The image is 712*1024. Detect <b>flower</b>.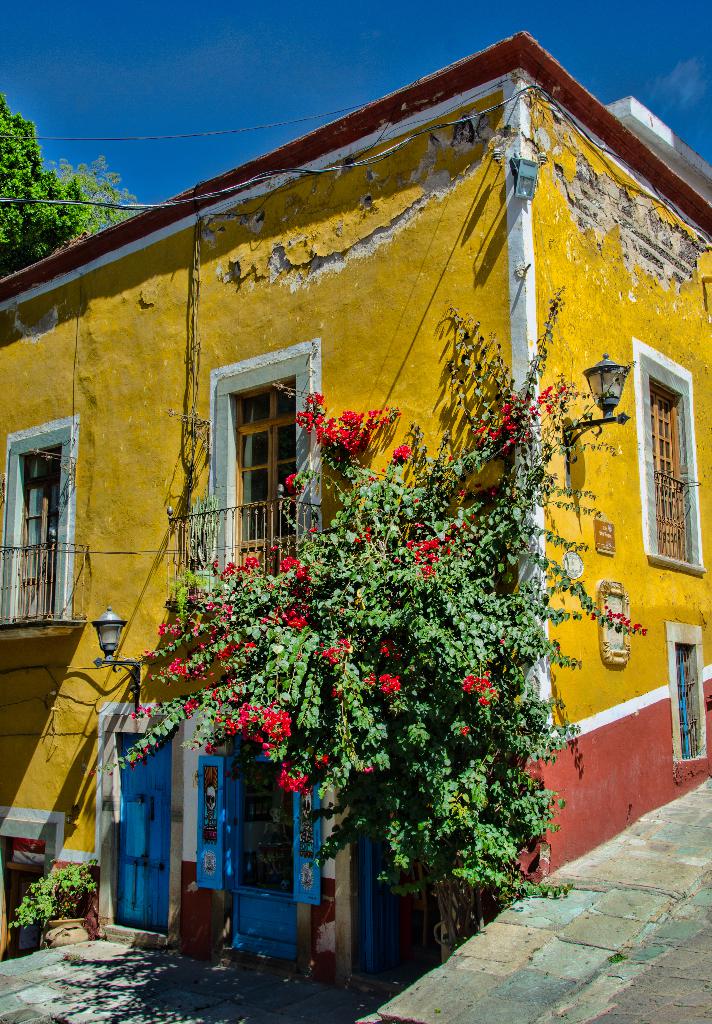
Detection: l=283, t=475, r=302, b=495.
